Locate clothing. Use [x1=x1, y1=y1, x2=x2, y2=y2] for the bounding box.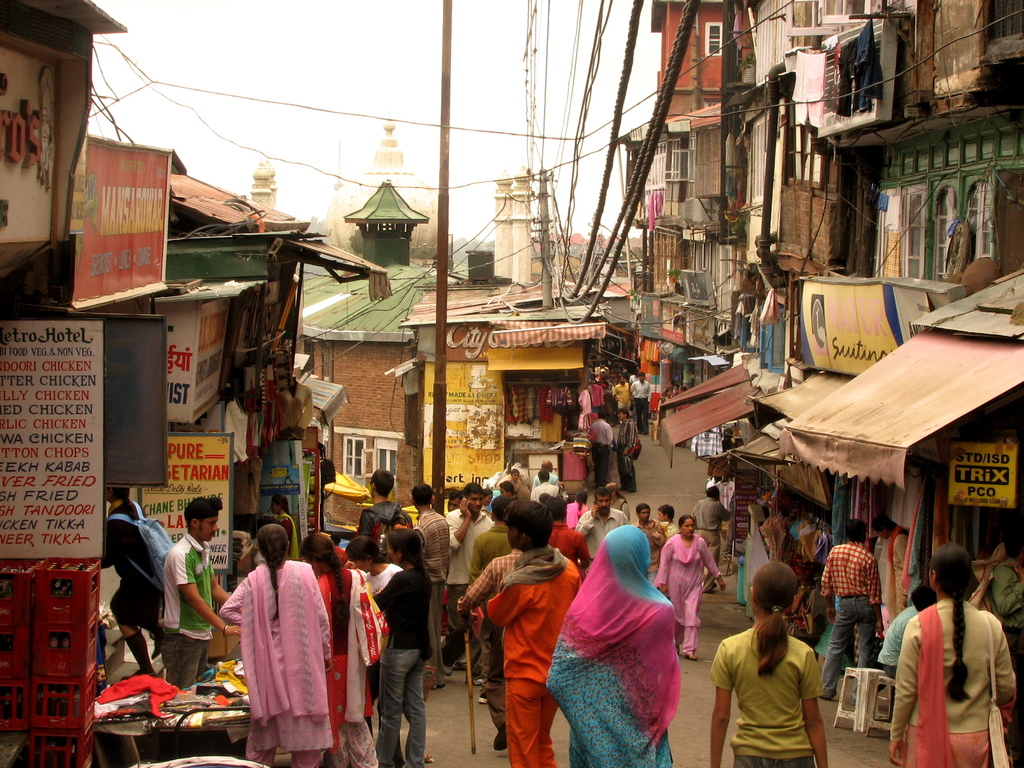
[x1=888, y1=599, x2=1013, y2=767].
